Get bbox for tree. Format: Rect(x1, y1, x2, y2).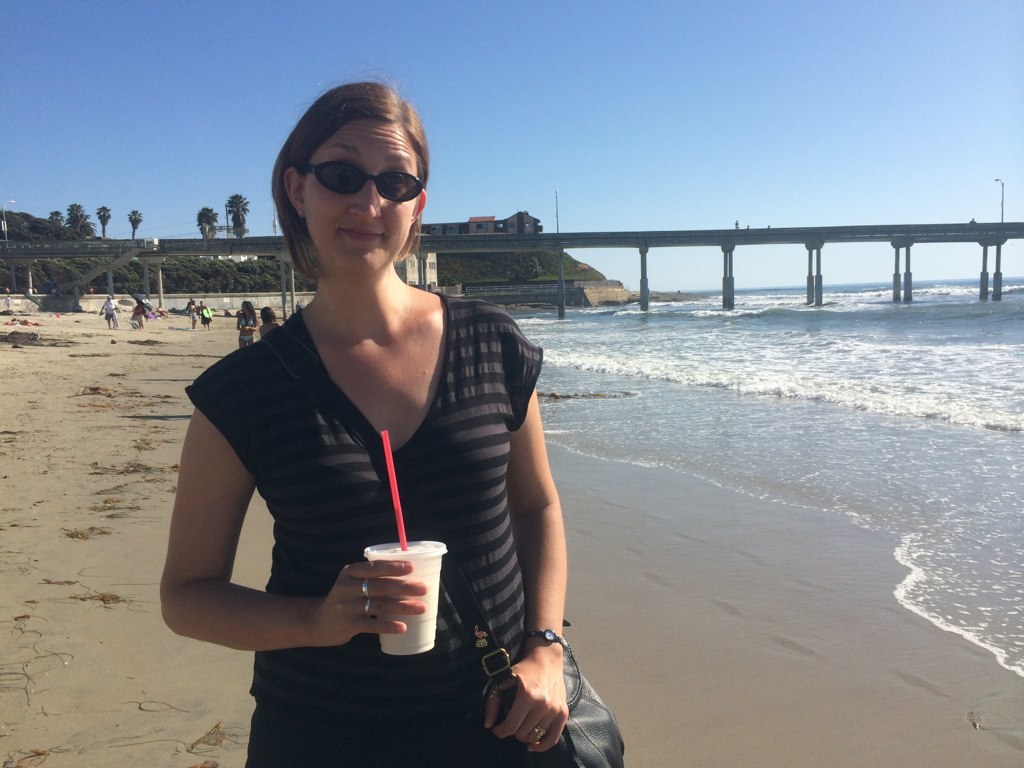
Rect(63, 204, 94, 233).
